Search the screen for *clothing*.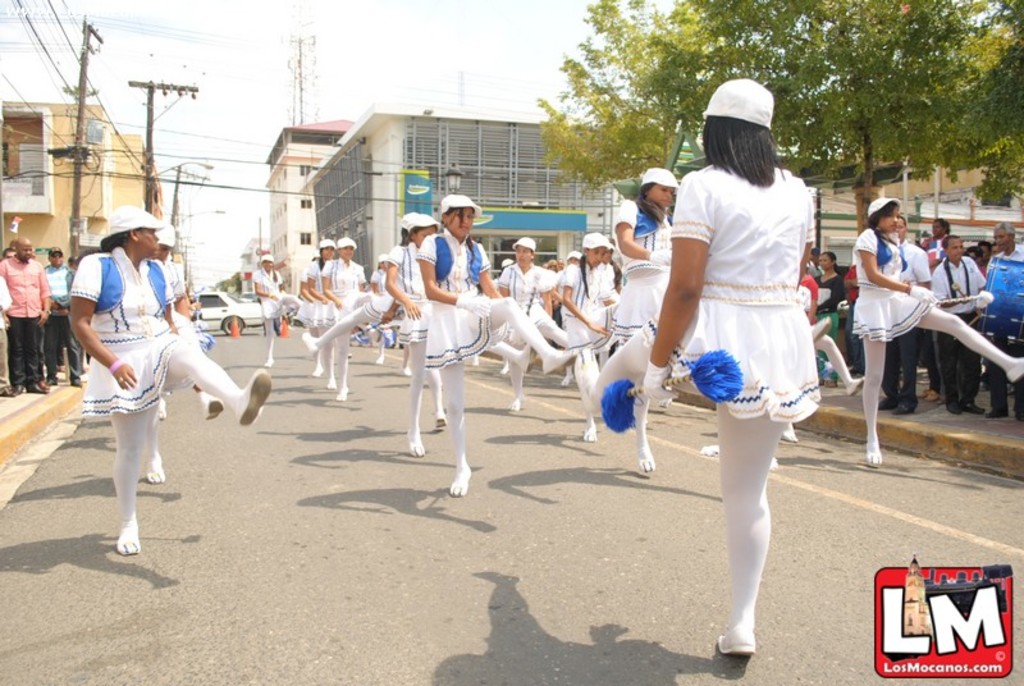
Found at box(613, 197, 671, 342).
